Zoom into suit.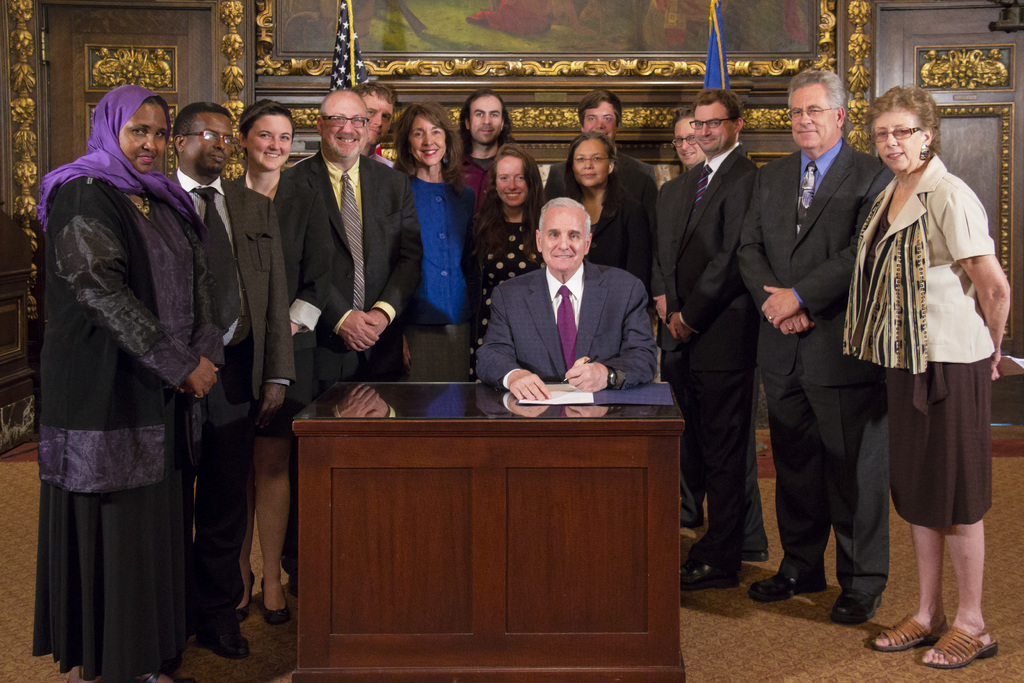
Zoom target: pyautogui.locateOnScreen(547, 151, 656, 220).
